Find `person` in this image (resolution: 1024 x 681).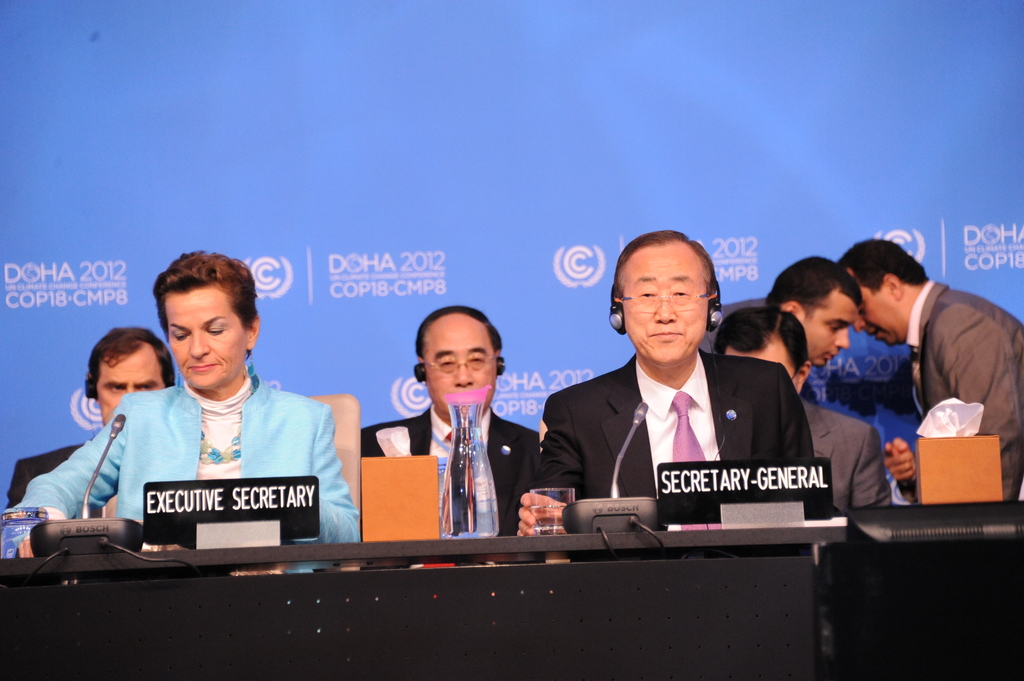
(837, 237, 1023, 499).
